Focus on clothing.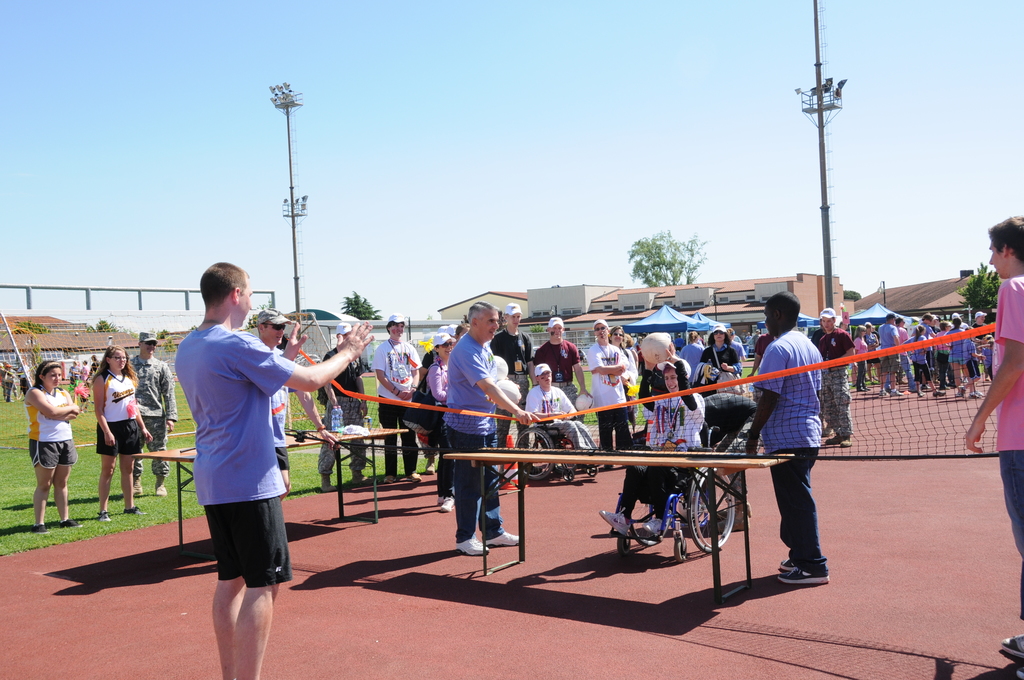
Focused at (x1=96, y1=421, x2=147, y2=449).
